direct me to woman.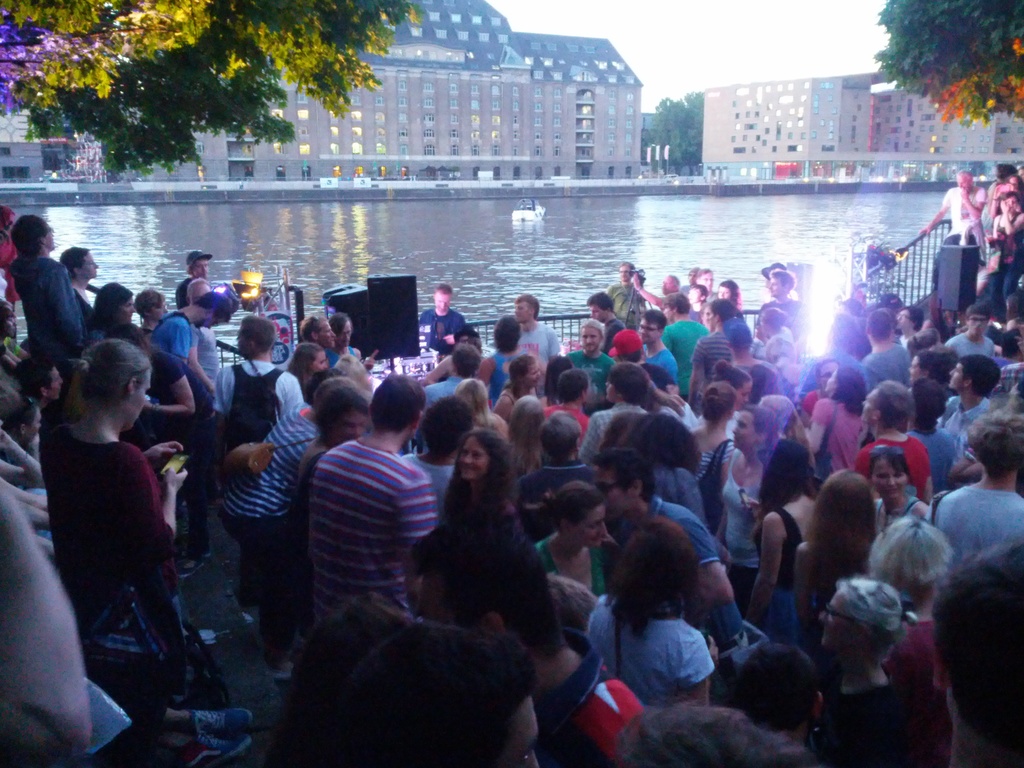
Direction: 972,189,1017,318.
